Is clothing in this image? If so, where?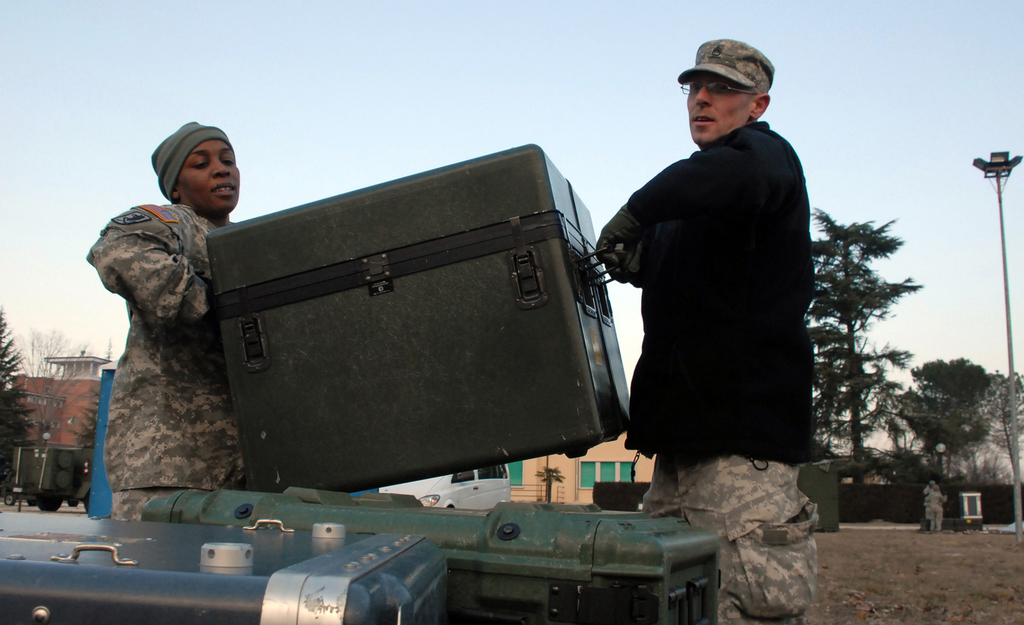
Yes, at region(74, 160, 233, 521).
